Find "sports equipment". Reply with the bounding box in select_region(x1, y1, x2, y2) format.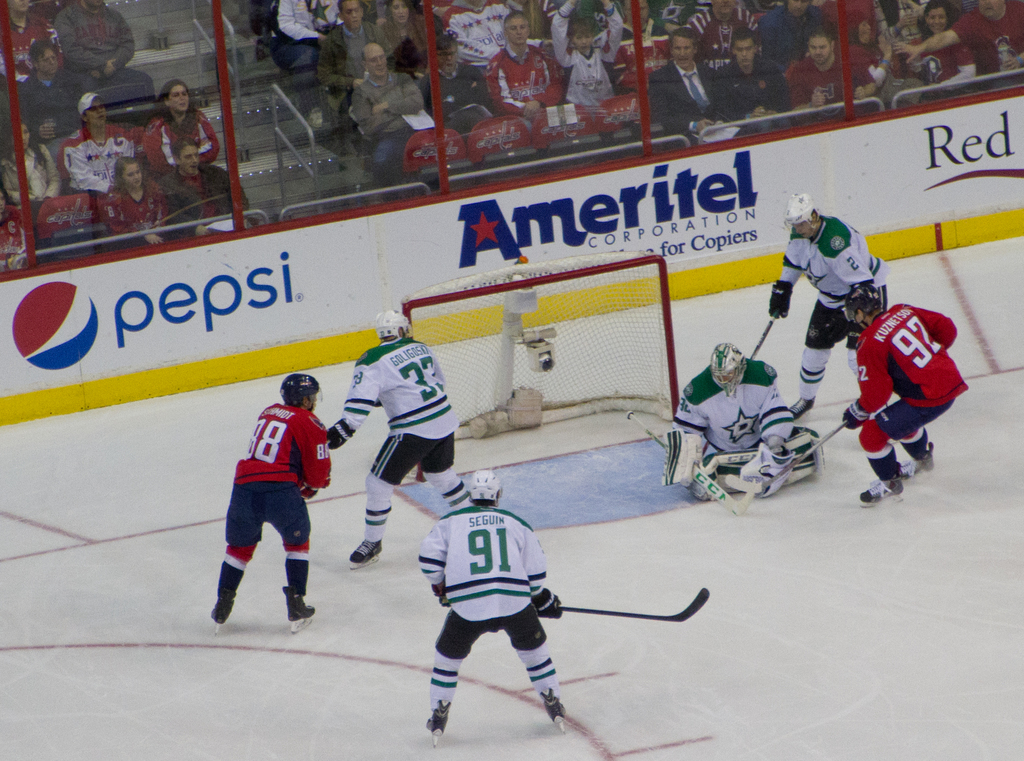
select_region(877, 286, 888, 315).
